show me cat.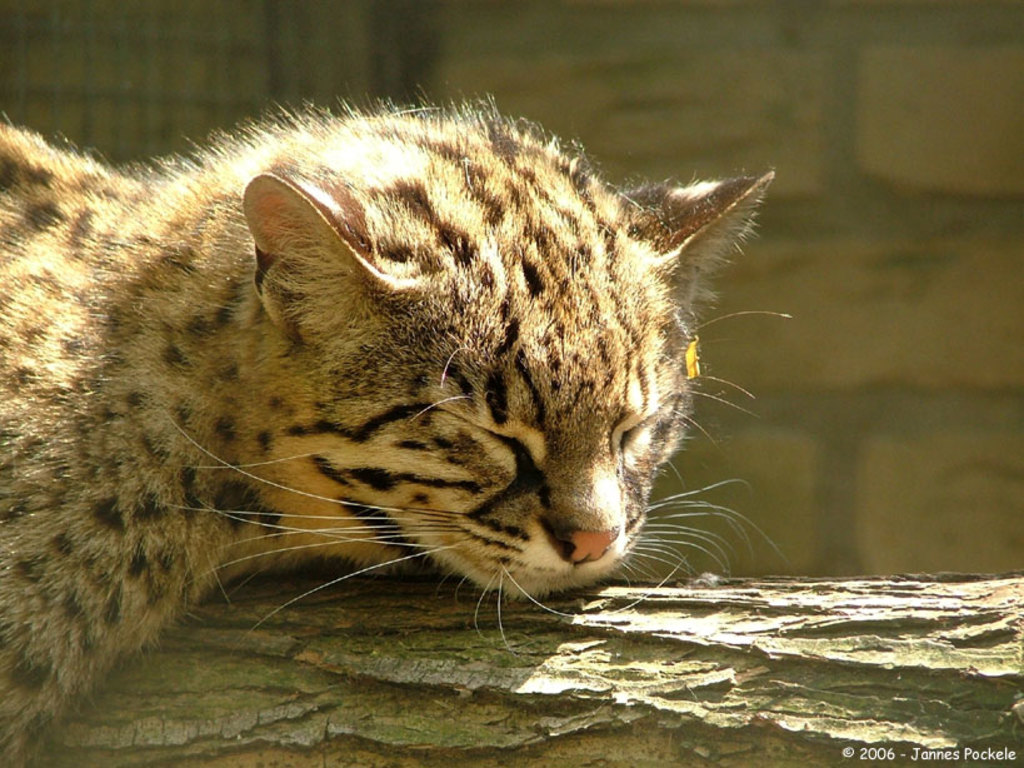
cat is here: 0,115,786,767.
